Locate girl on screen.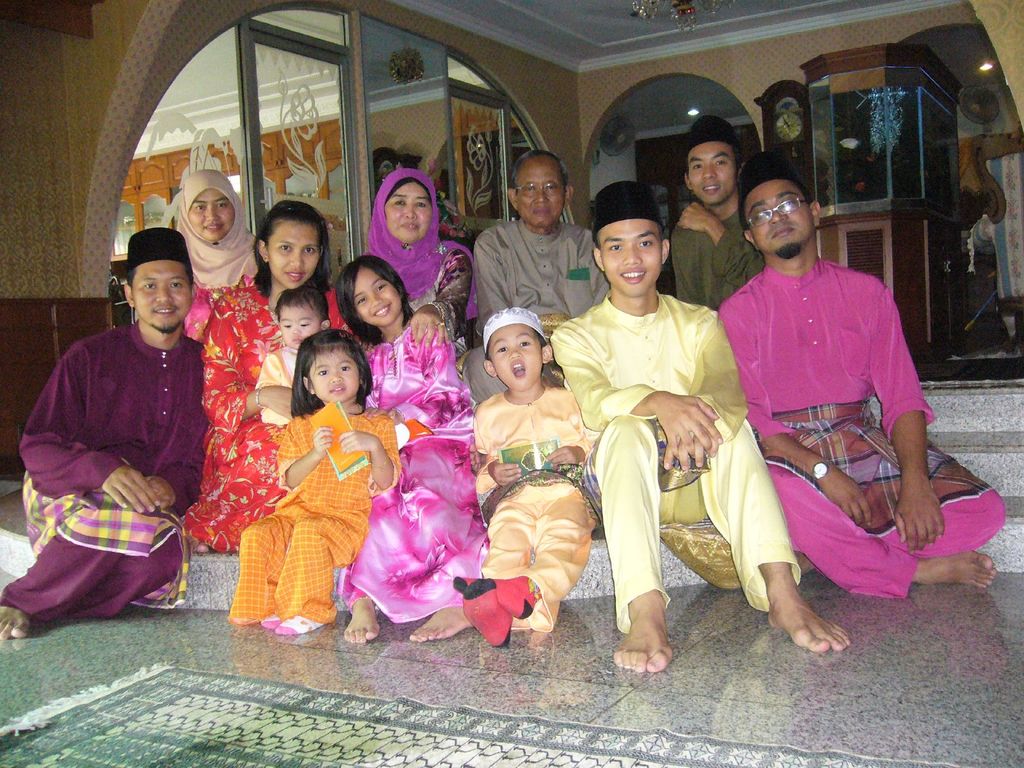
On screen at <region>224, 328, 403, 636</region>.
